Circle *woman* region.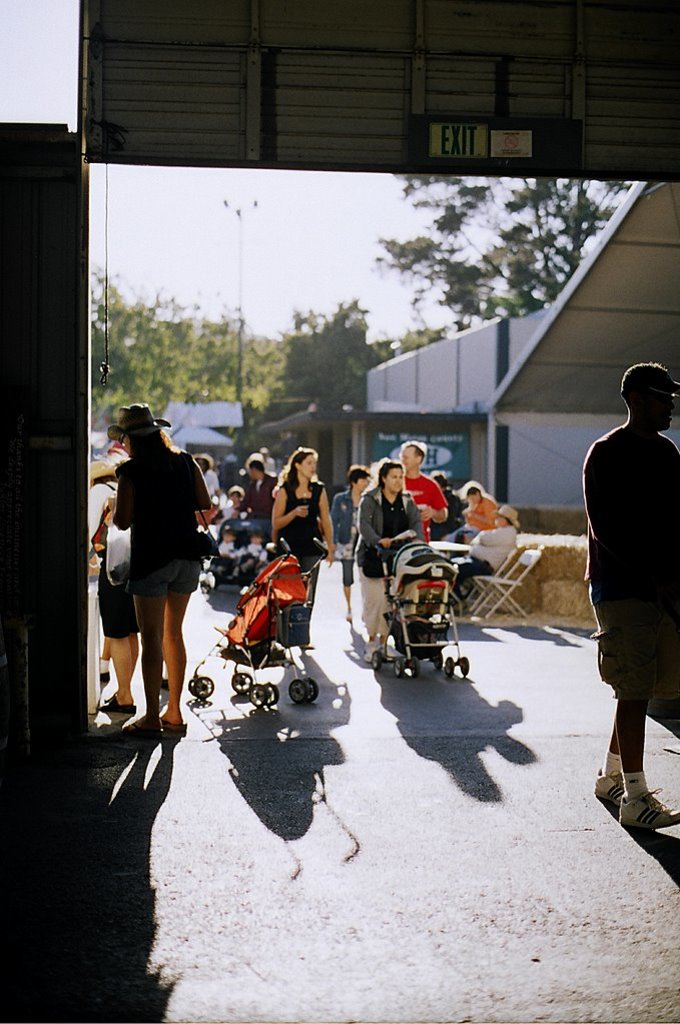
Region: (333,462,378,624).
